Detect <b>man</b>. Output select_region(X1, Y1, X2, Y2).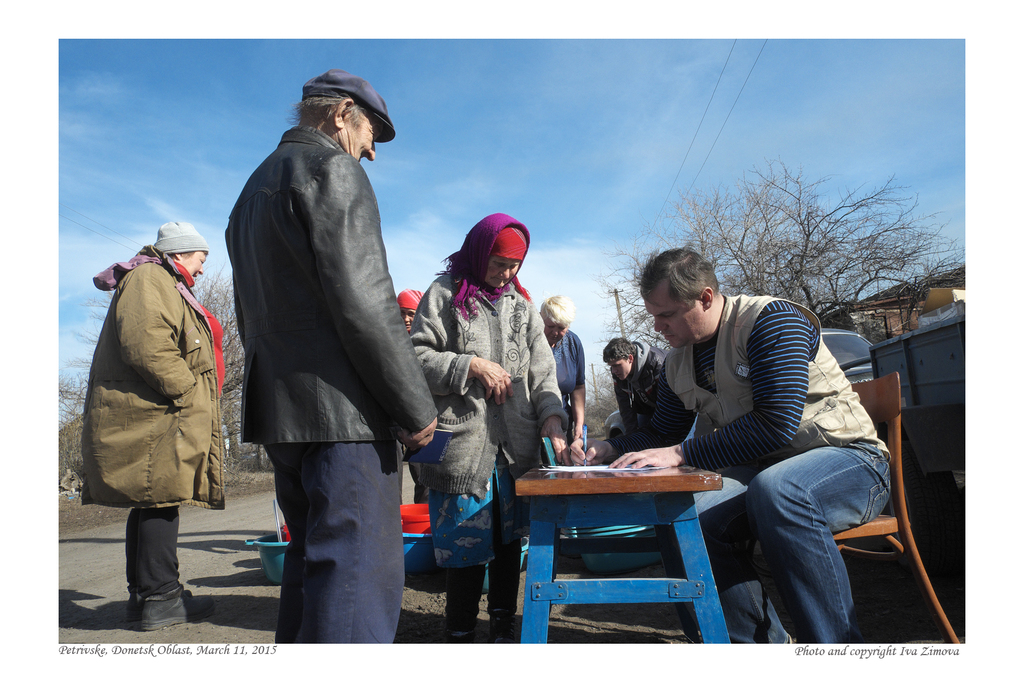
select_region(570, 247, 893, 641).
